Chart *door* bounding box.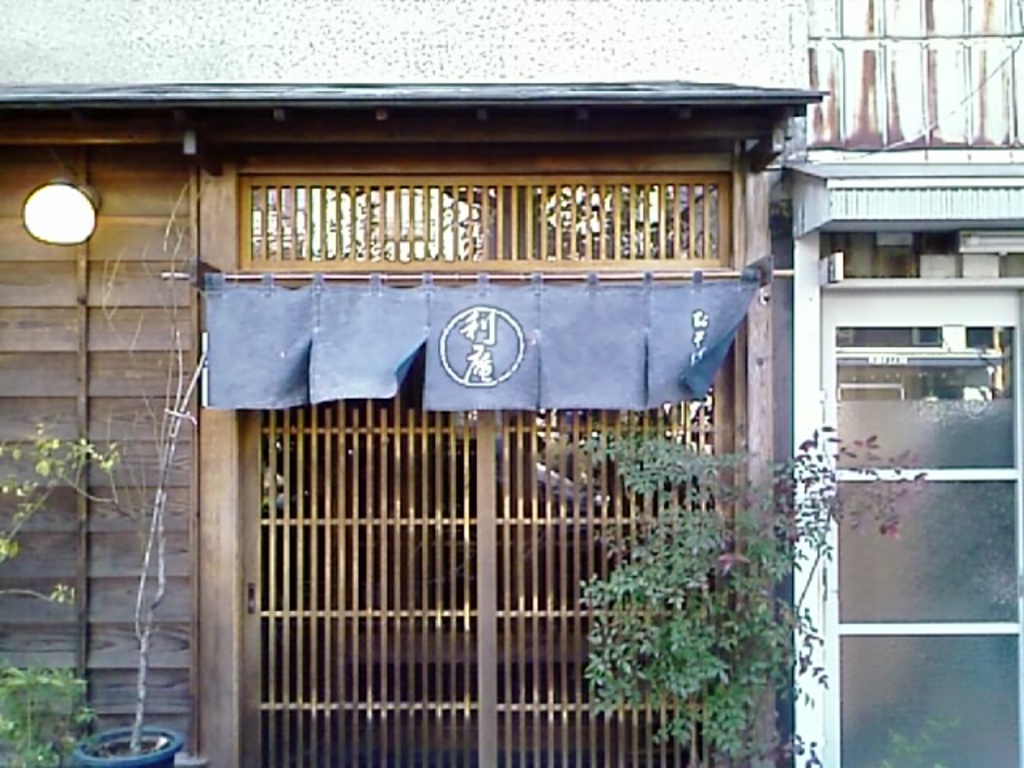
Charted: bbox(166, 99, 832, 741).
